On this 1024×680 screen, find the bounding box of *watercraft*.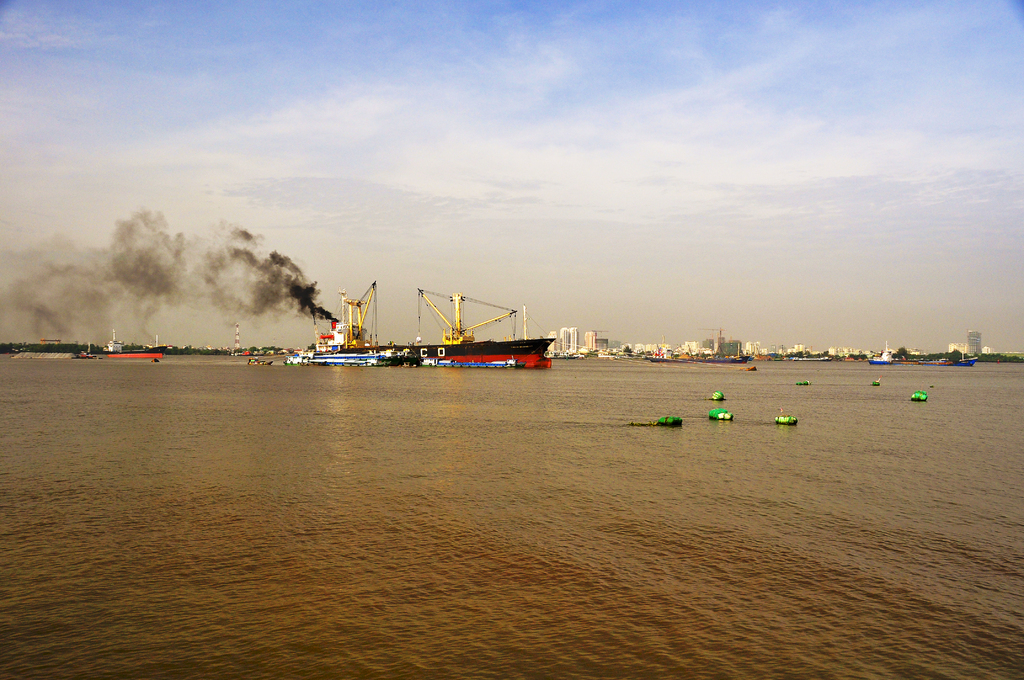
Bounding box: x1=773 y1=416 x2=796 y2=429.
